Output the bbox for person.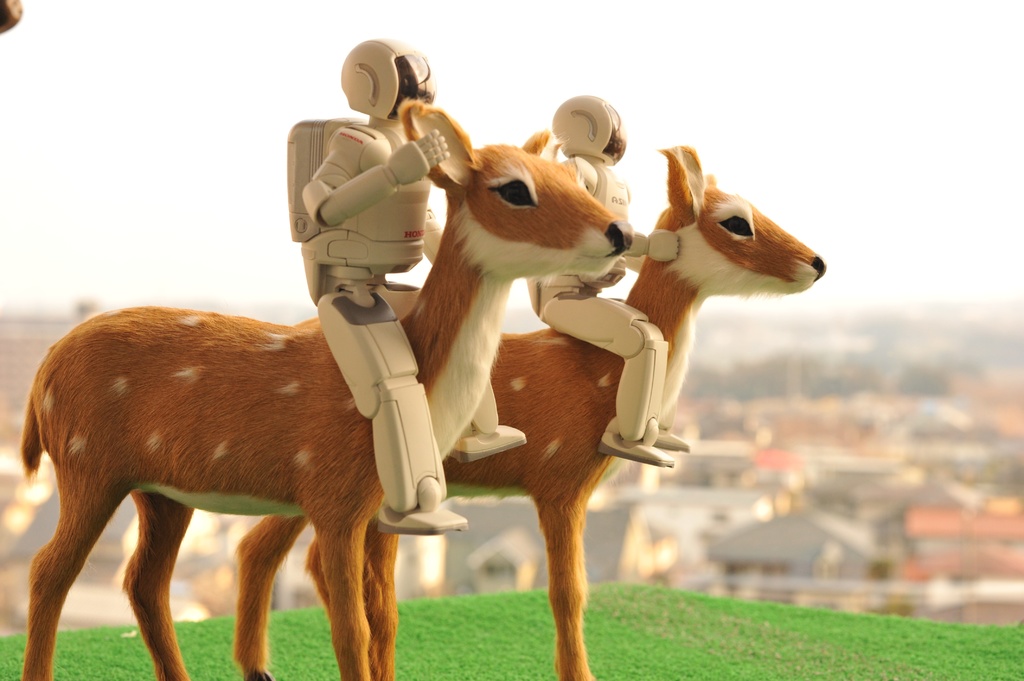
bbox=[525, 90, 689, 466].
